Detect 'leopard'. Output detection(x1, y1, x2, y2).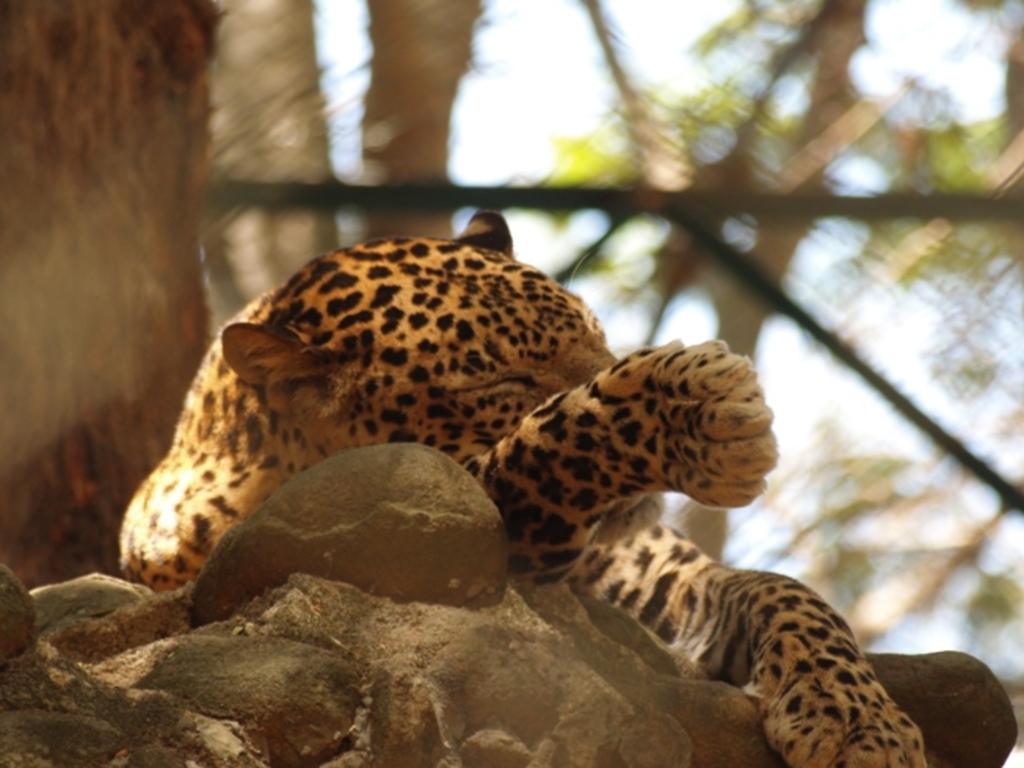
detection(118, 205, 930, 766).
